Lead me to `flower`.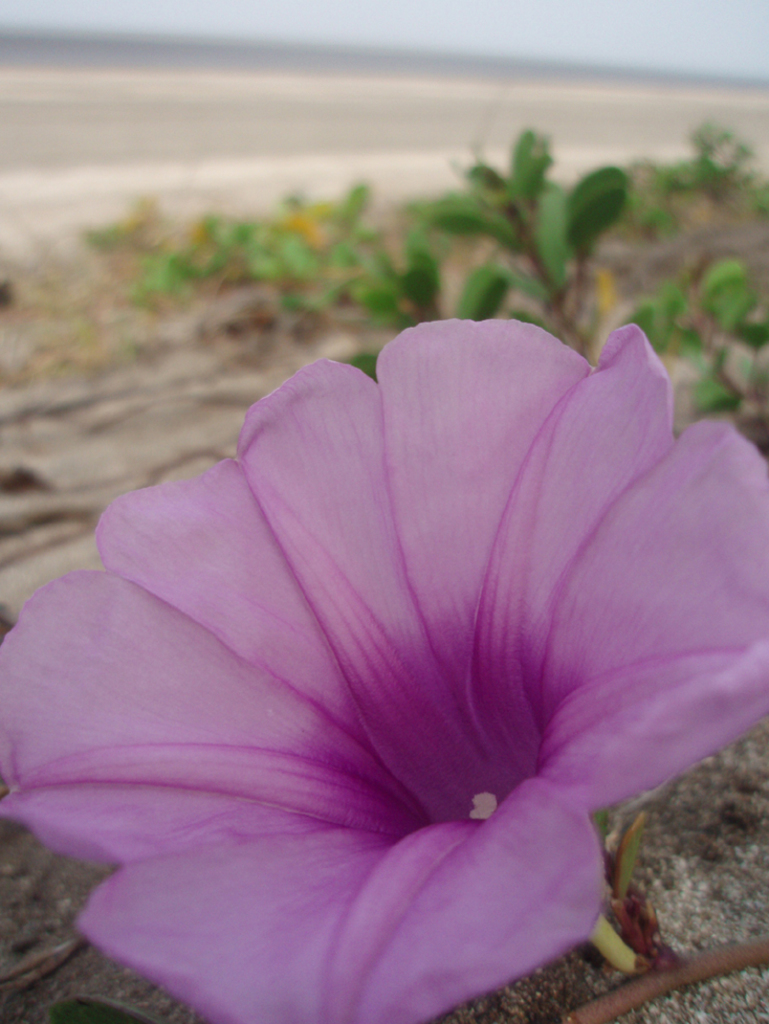
Lead to 44:306:732:1007.
